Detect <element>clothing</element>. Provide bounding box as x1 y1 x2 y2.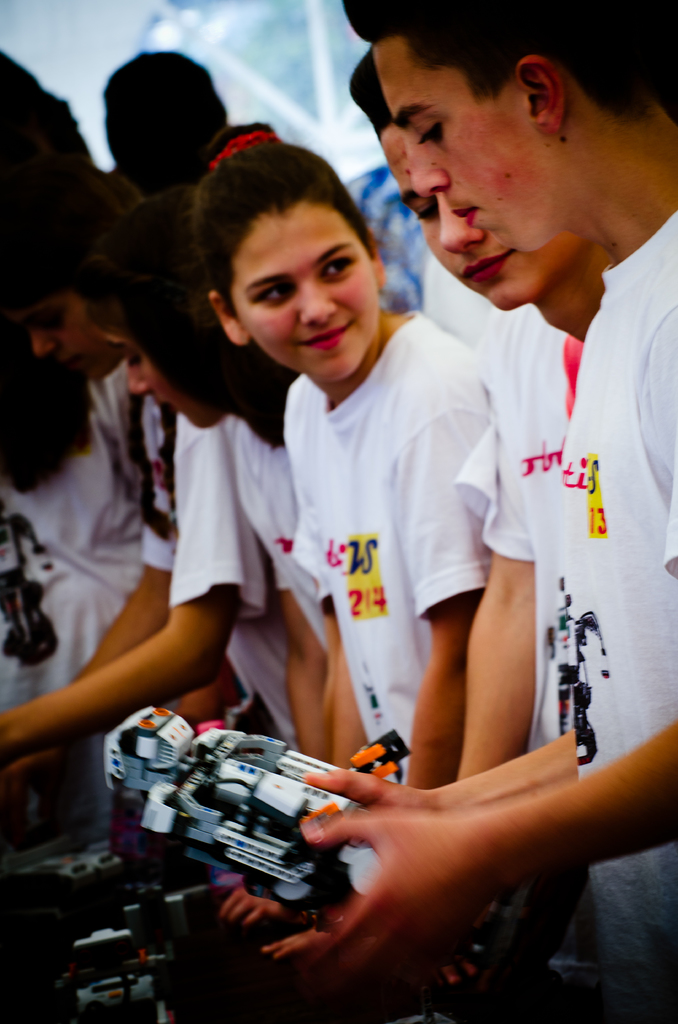
446 318 570 616.
